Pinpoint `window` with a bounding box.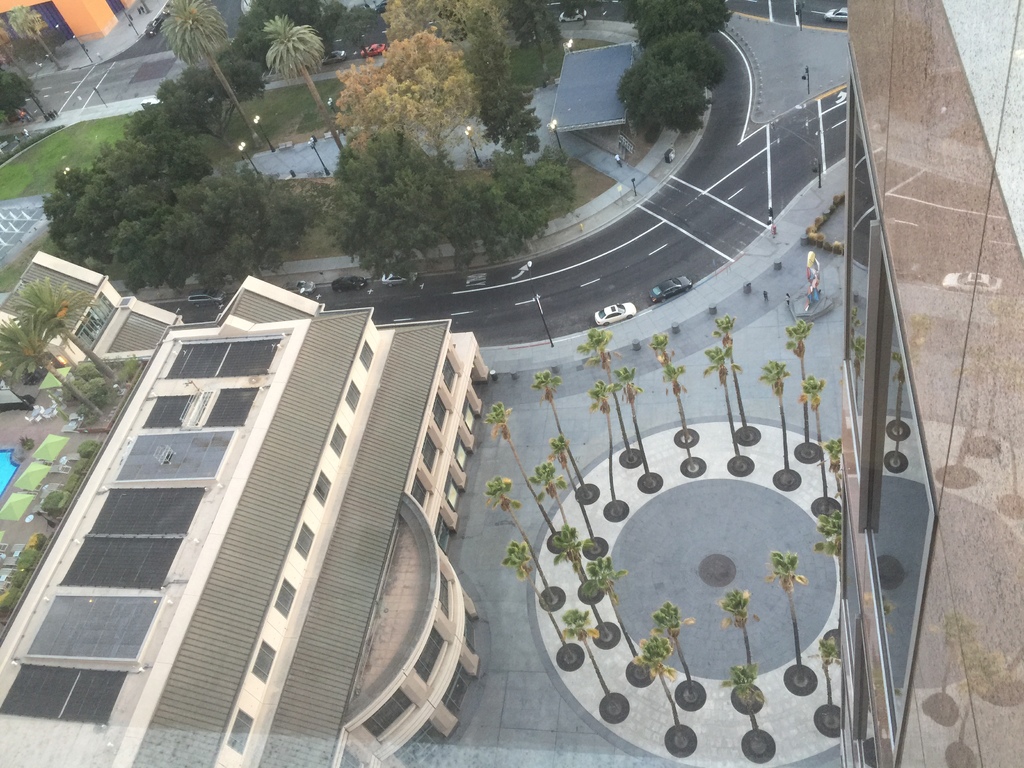
Rect(330, 420, 350, 460).
